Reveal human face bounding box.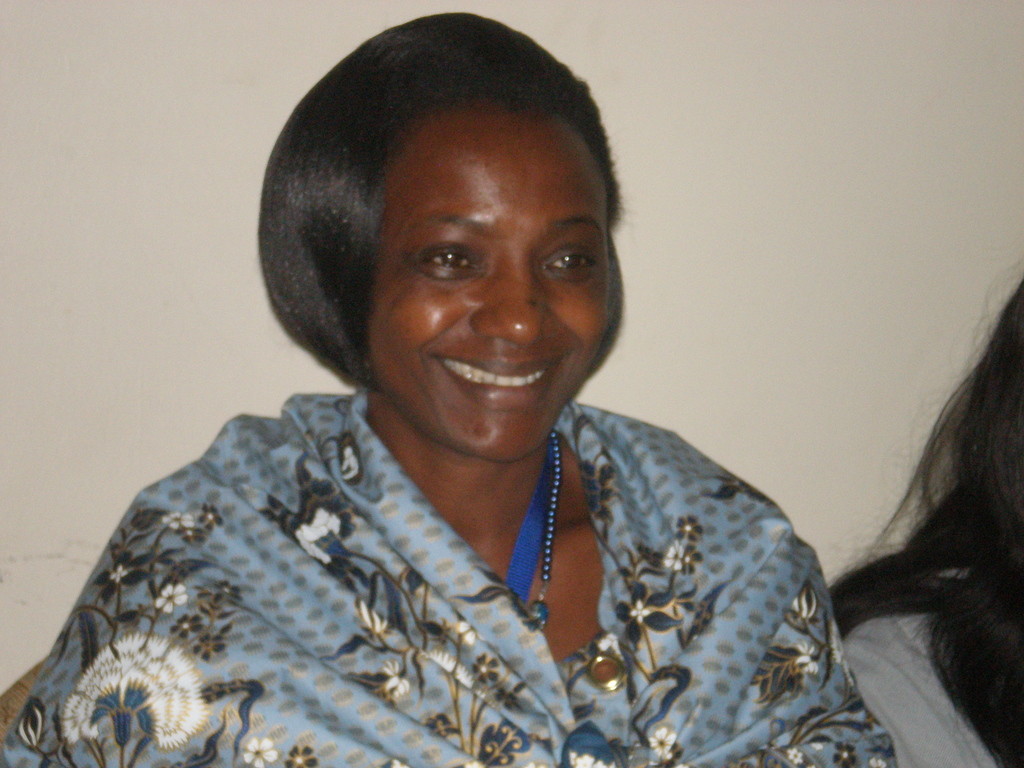
Revealed: (left=361, top=99, right=615, bottom=463).
